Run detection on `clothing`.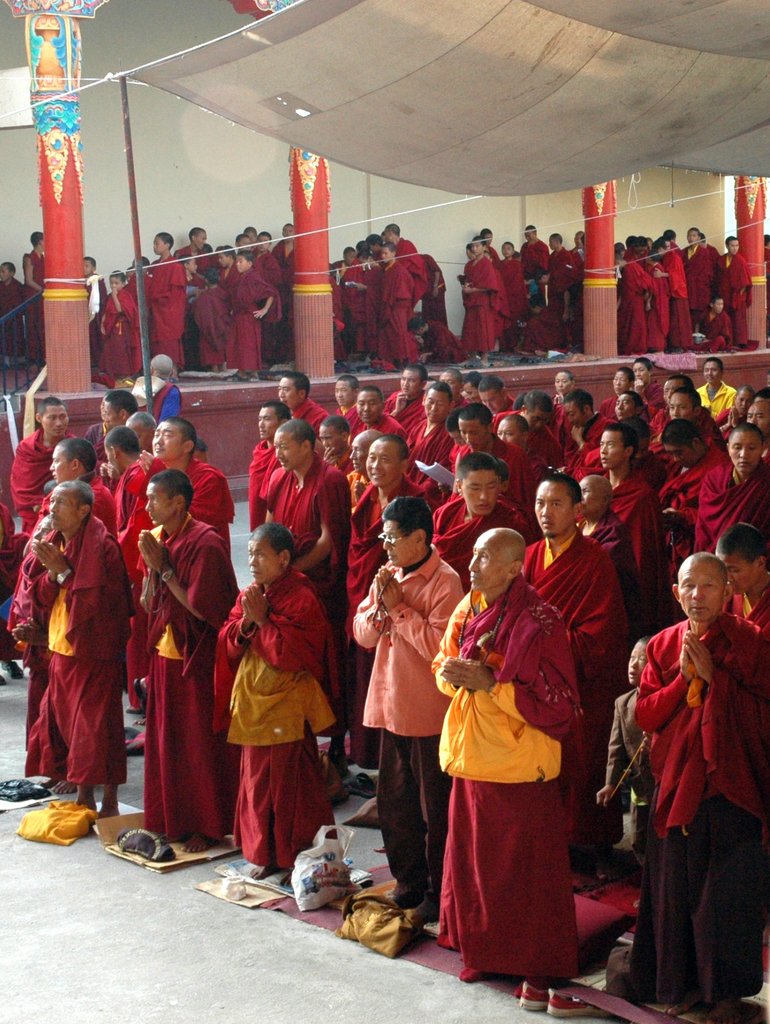
Result: bbox(124, 269, 147, 371).
